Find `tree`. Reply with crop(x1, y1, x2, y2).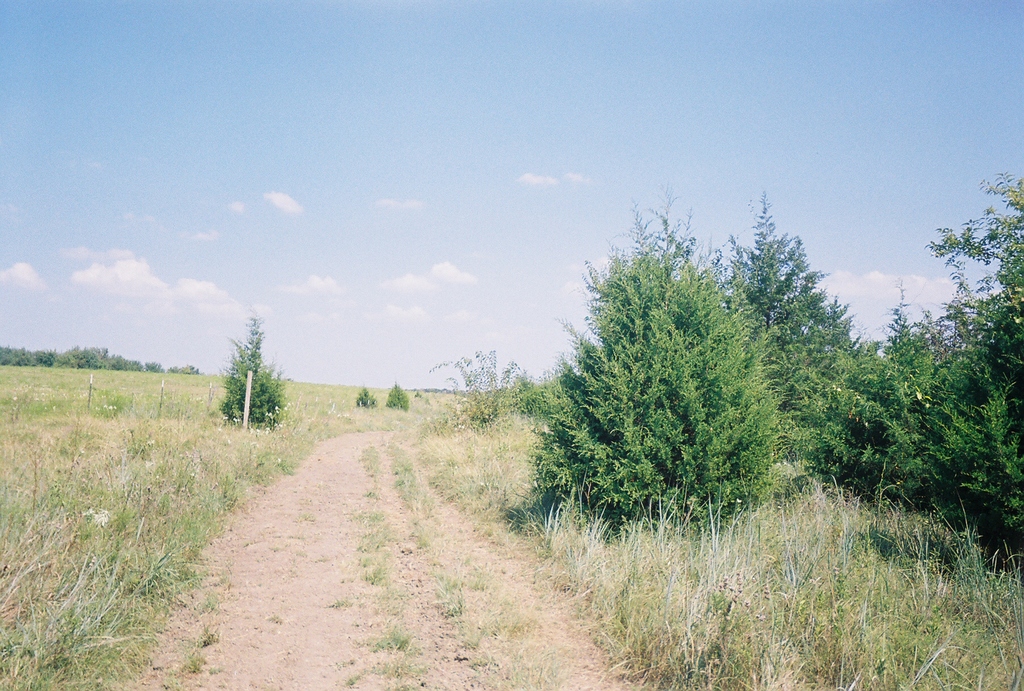
crop(211, 317, 281, 438).
